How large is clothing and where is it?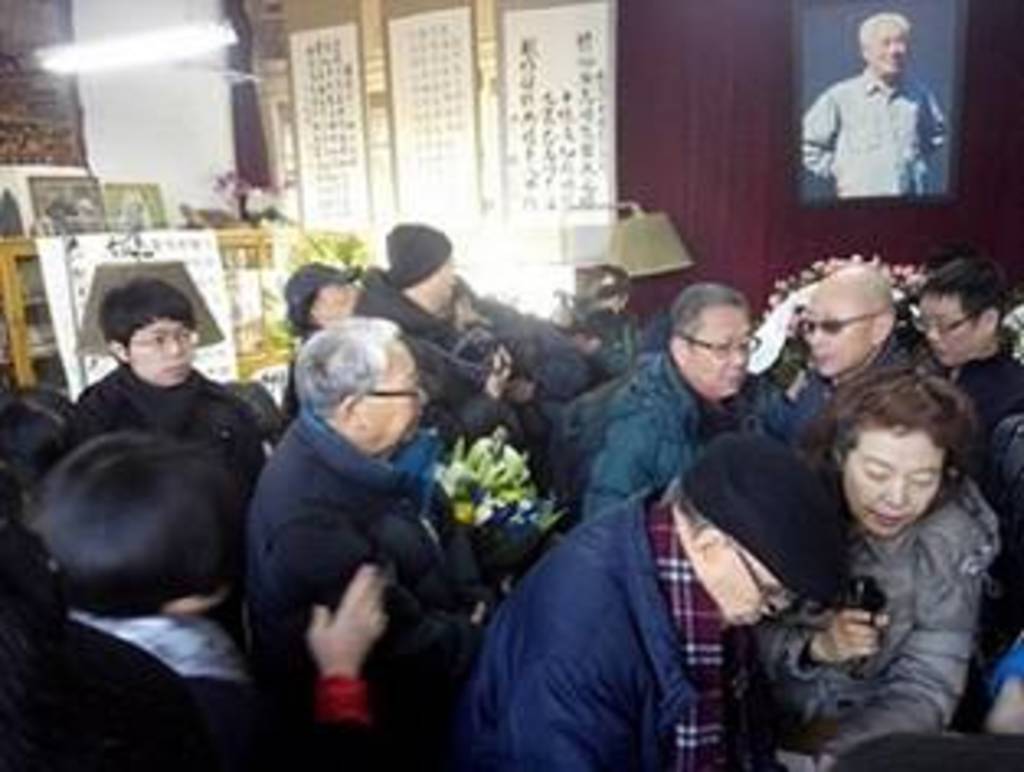
Bounding box: <box>739,461,1001,769</box>.
